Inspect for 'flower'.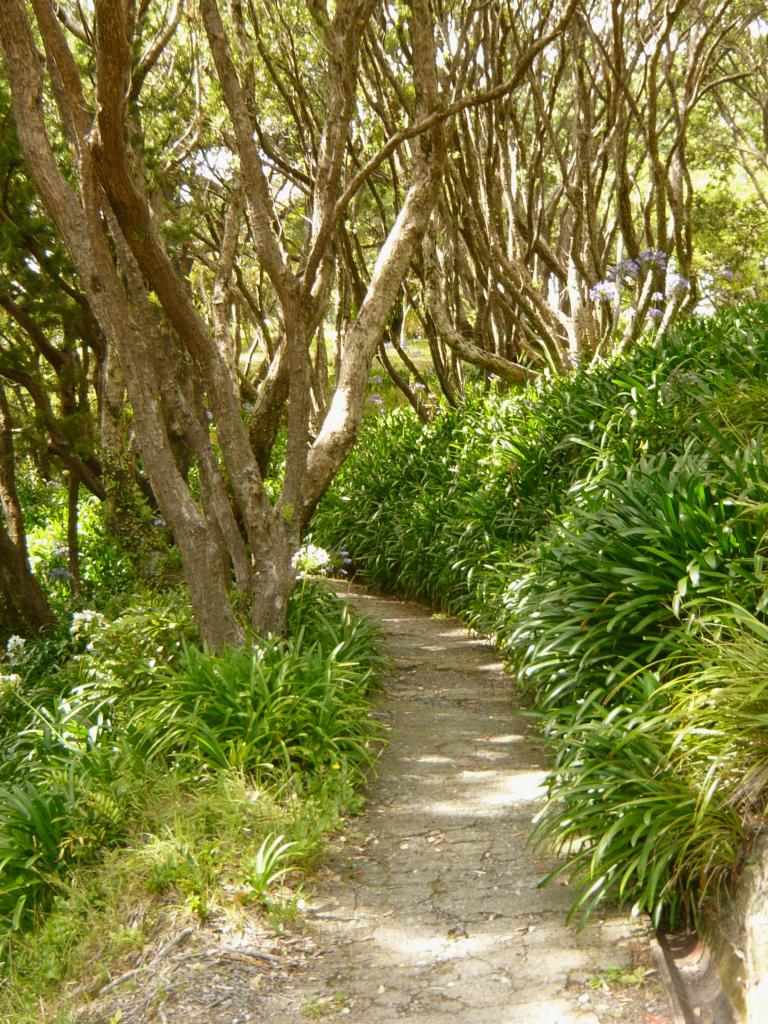
Inspection: detection(373, 394, 382, 404).
